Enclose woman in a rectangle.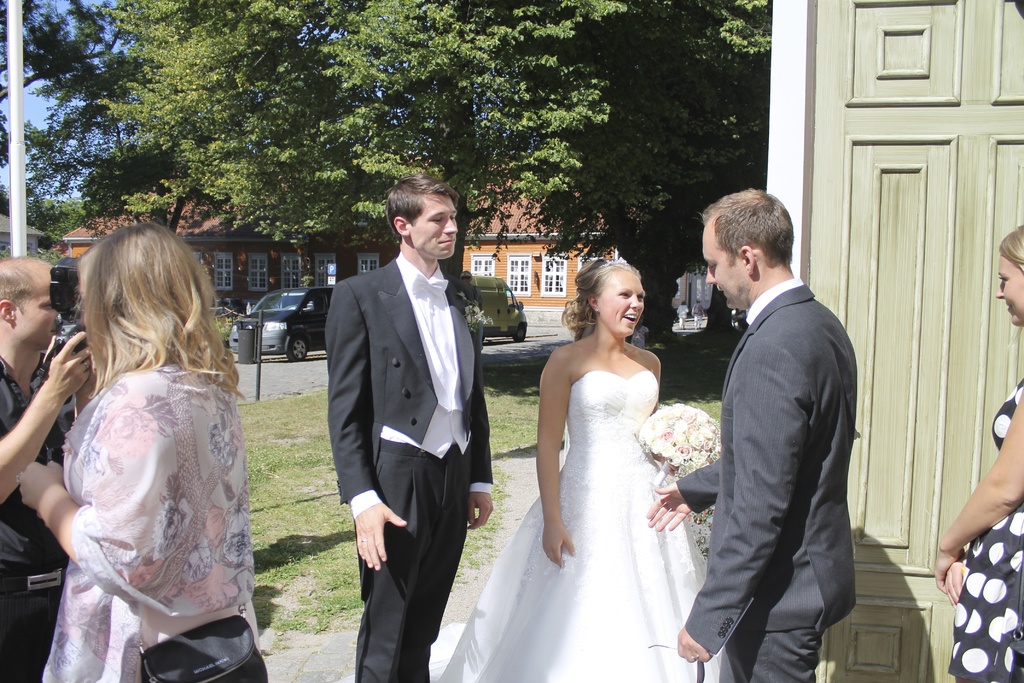
l=15, t=210, r=282, b=682.
